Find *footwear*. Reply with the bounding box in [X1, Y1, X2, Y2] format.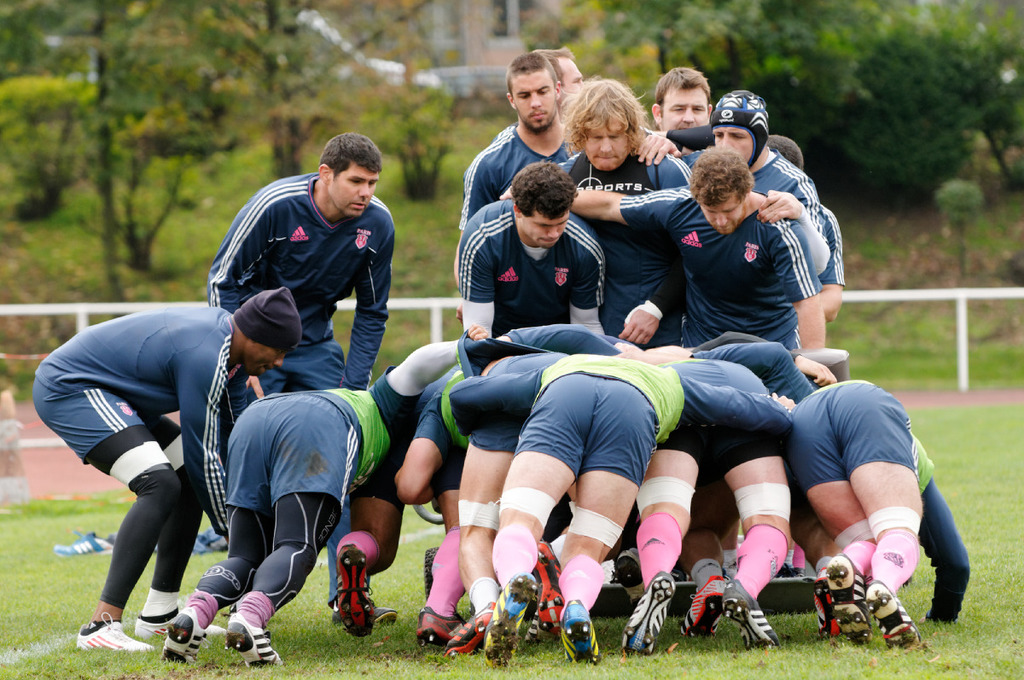
[193, 525, 229, 549].
